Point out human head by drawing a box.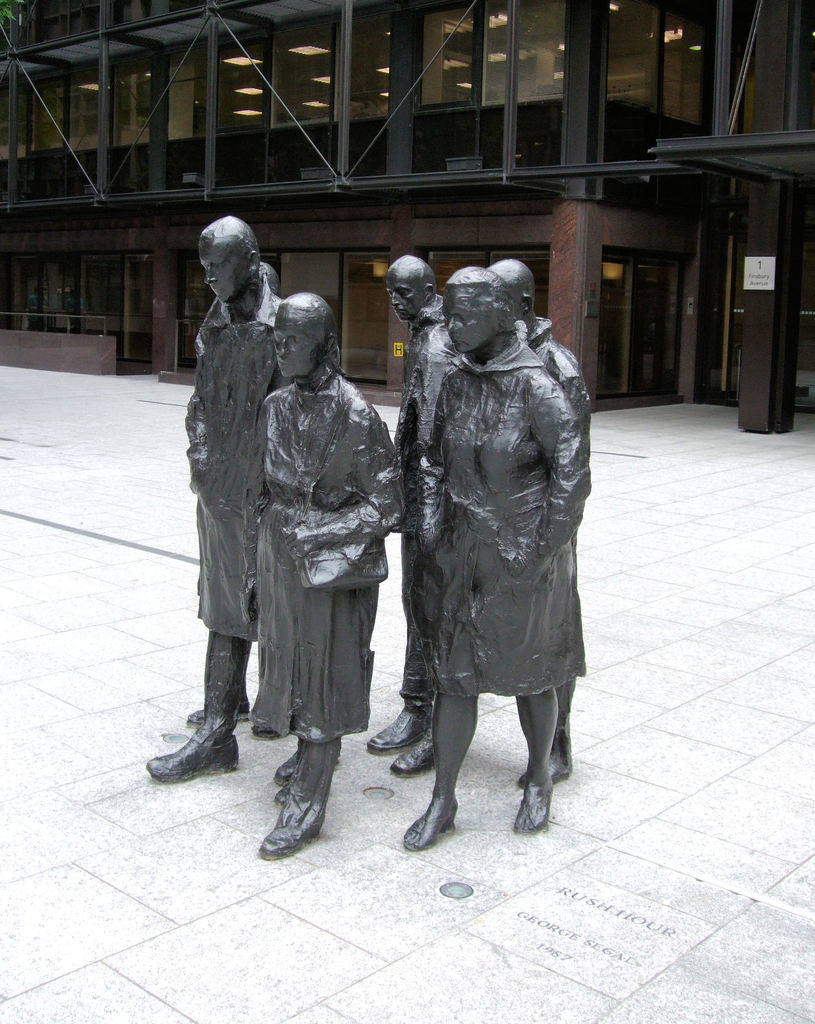
left=483, top=258, right=535, bottom=323.
